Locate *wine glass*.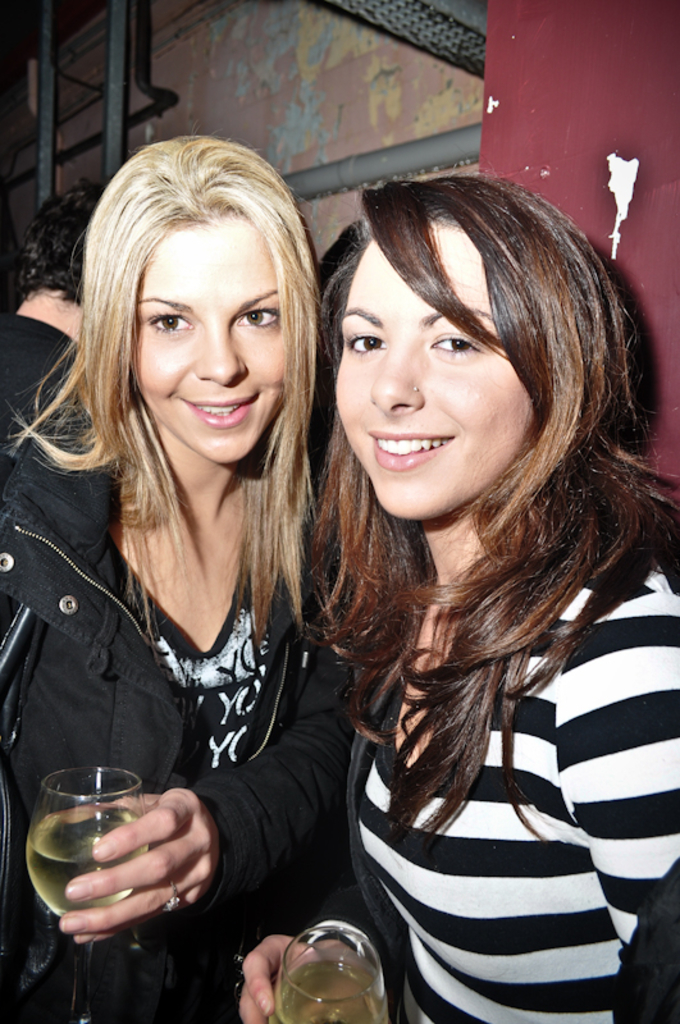
Bounding box: 20,767,151,1023.
